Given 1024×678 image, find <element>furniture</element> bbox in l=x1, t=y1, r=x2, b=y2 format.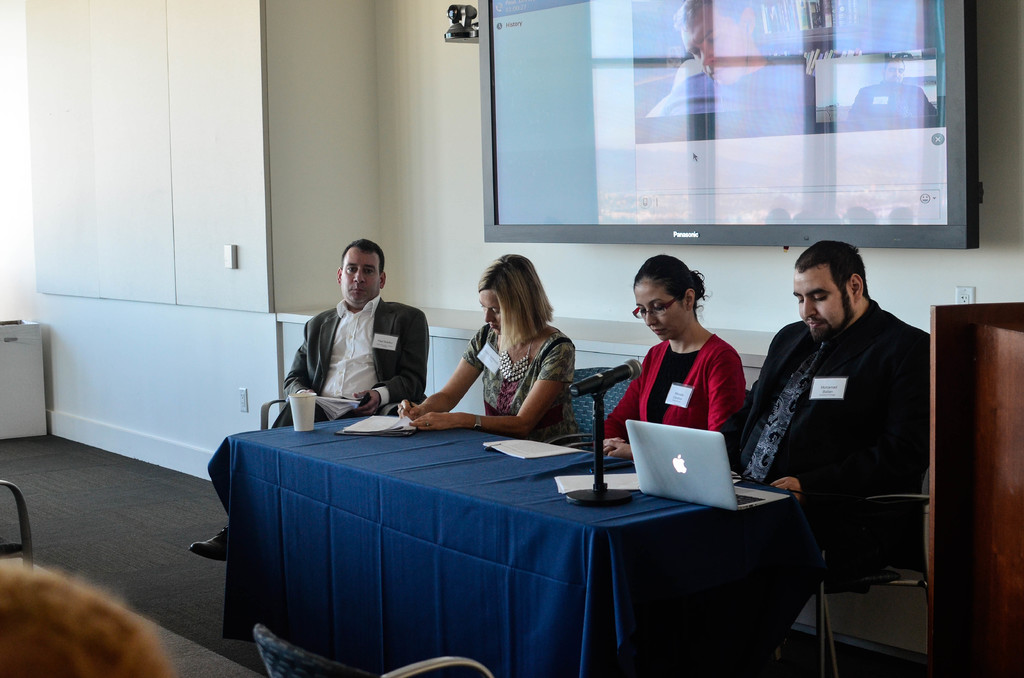
l=826, t=495, r=935, b=677.
